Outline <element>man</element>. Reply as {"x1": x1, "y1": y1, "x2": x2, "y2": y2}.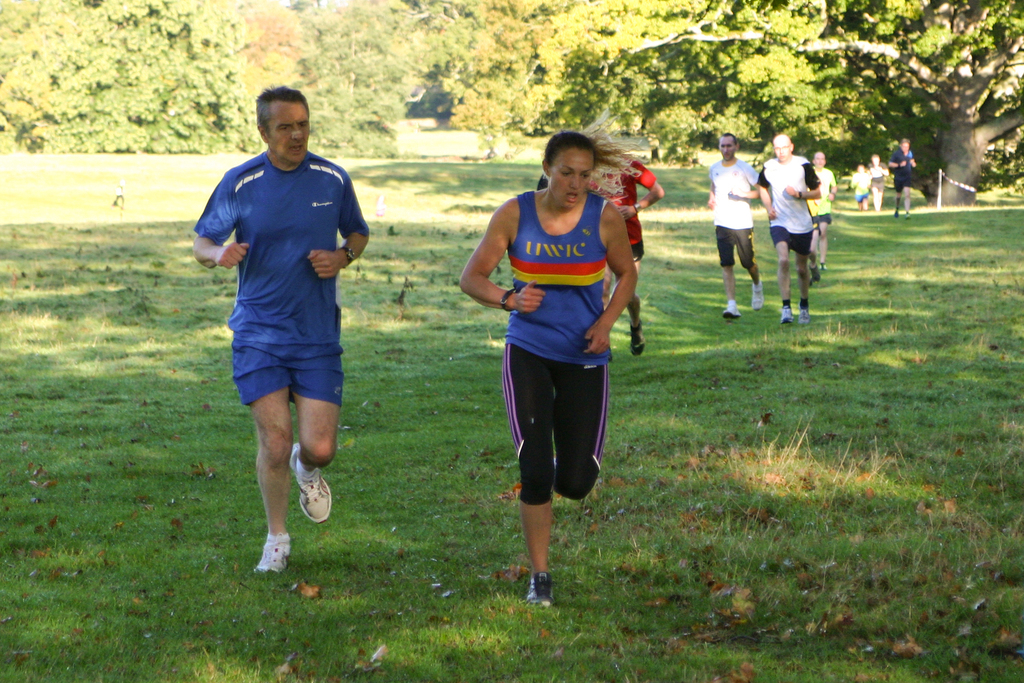
{"x1": 891, "y1": 136, "x2": 918, "y2": 212}.
